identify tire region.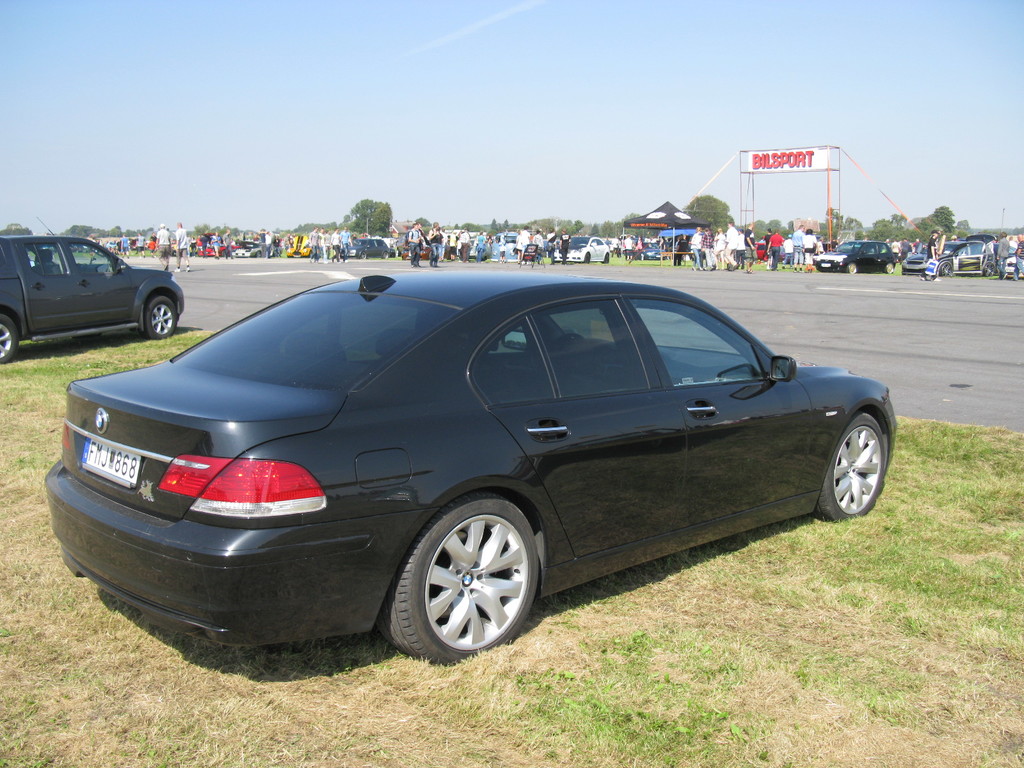
Region: bbox(141, 293, 180, 339).
